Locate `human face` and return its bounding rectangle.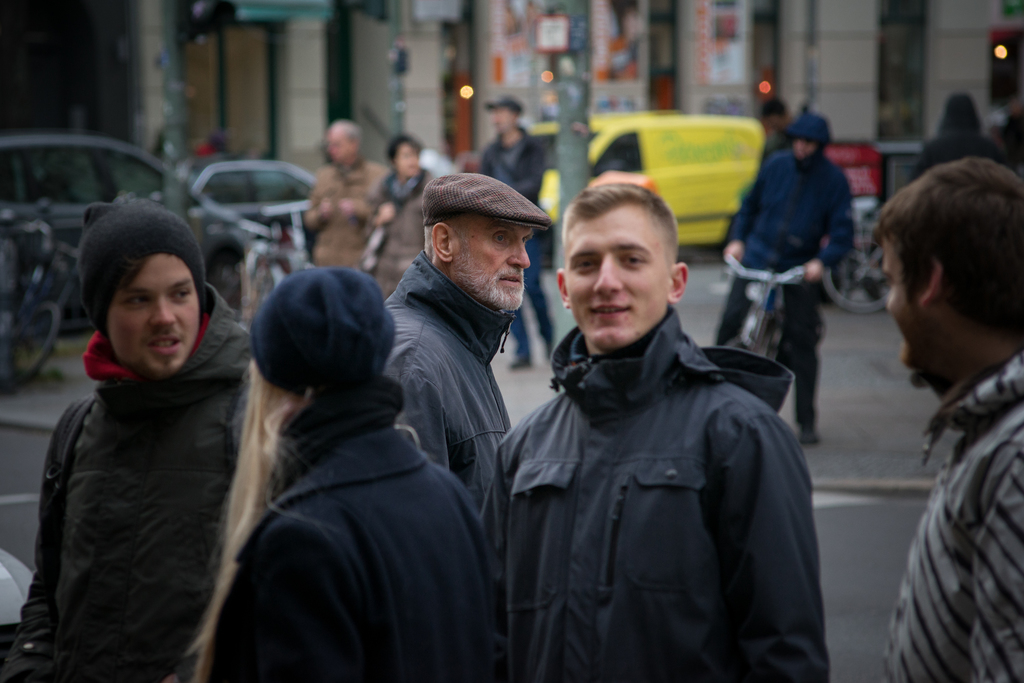
Rect(455, 213, 530, 304).
